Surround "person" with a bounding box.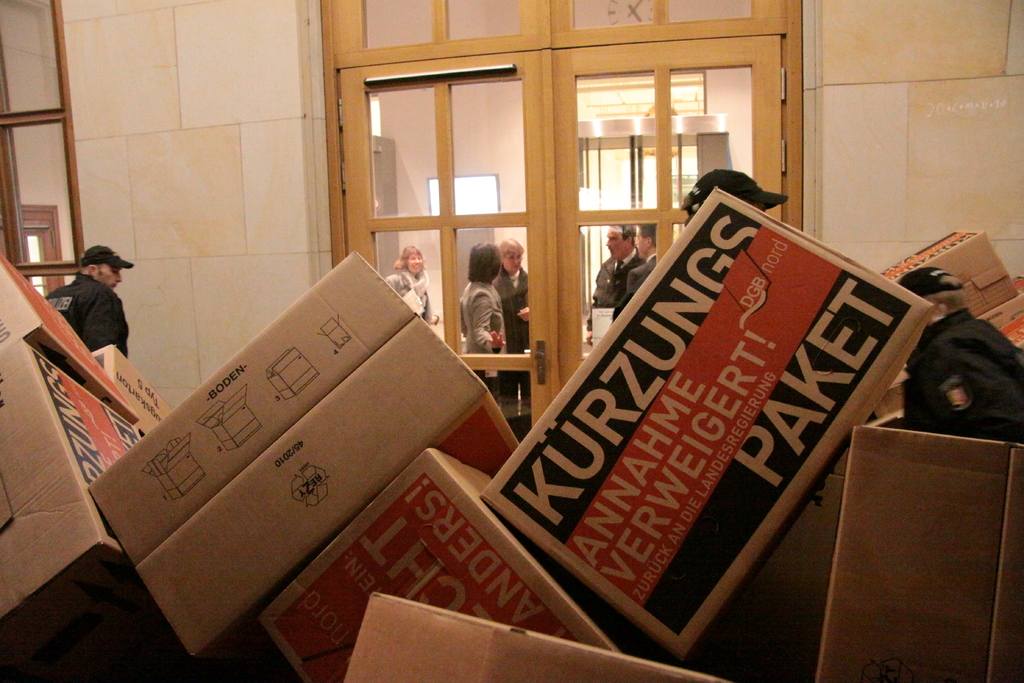
{"left": 52, "top": 248, "right": 126, "bottom": 350}.
